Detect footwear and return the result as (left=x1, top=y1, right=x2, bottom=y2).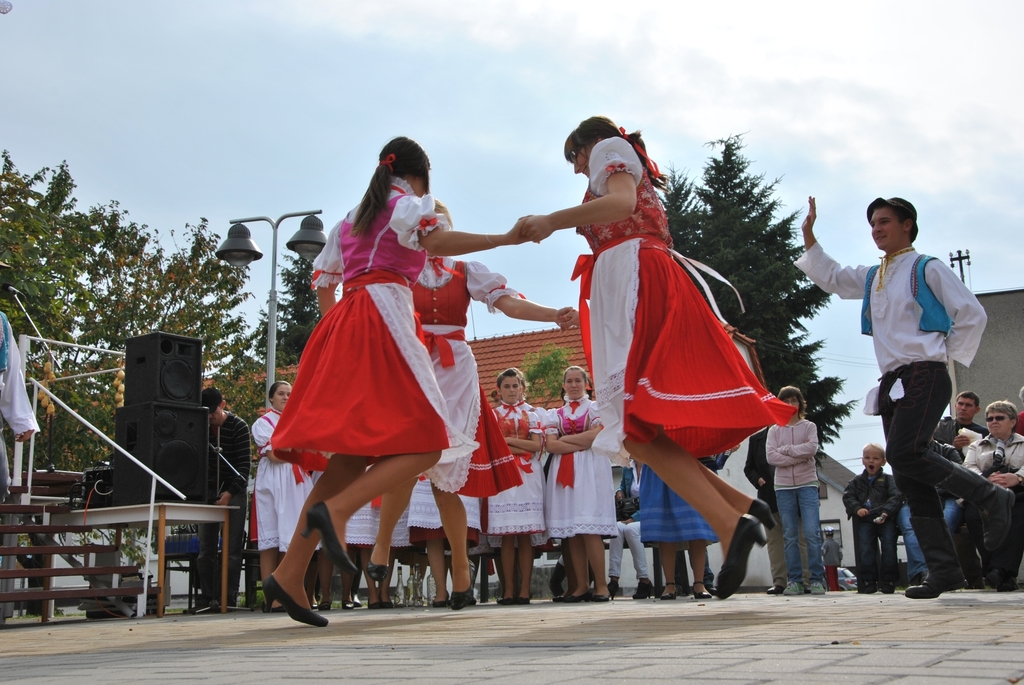
(left=298, top=500, right=360, bottom=577).
